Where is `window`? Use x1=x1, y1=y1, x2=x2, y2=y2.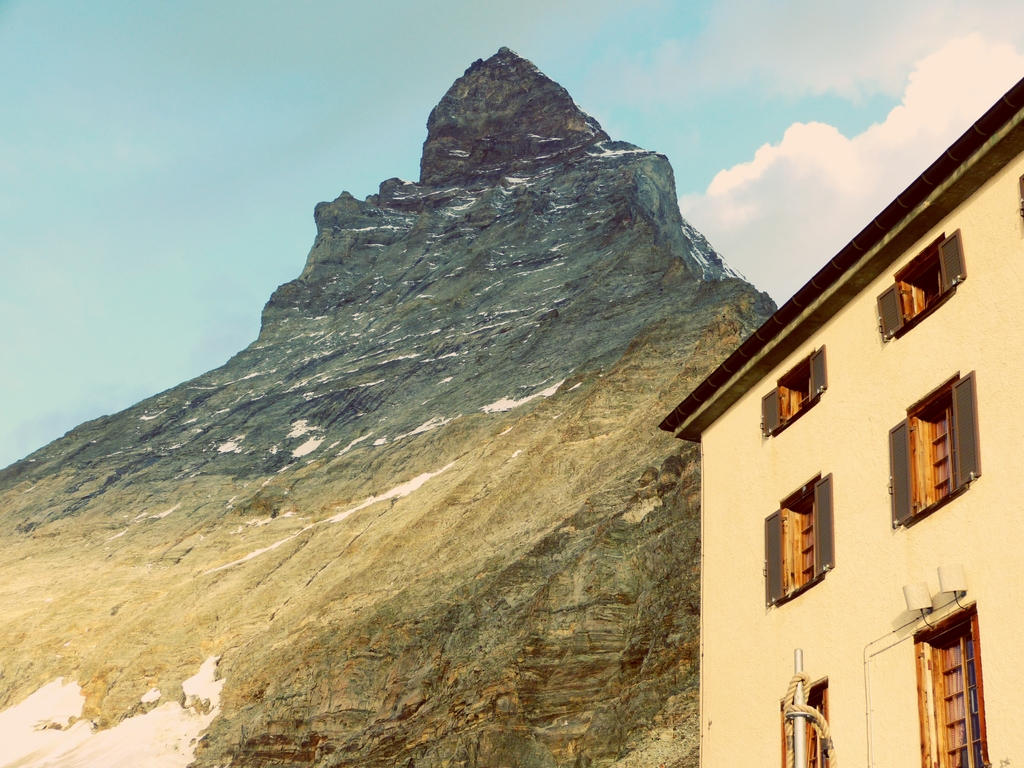
x1=876, y1=228, x2=970, y2=343.
